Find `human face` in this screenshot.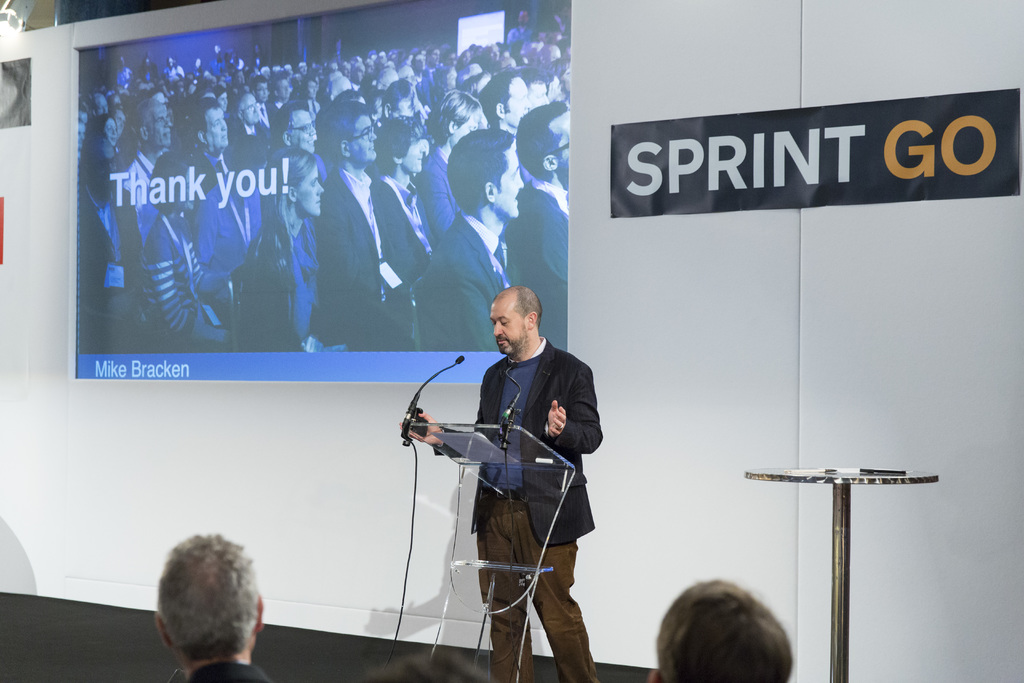
The bounding box for `human face` is <bbox>204, 106, 228, 149</bbox>.
